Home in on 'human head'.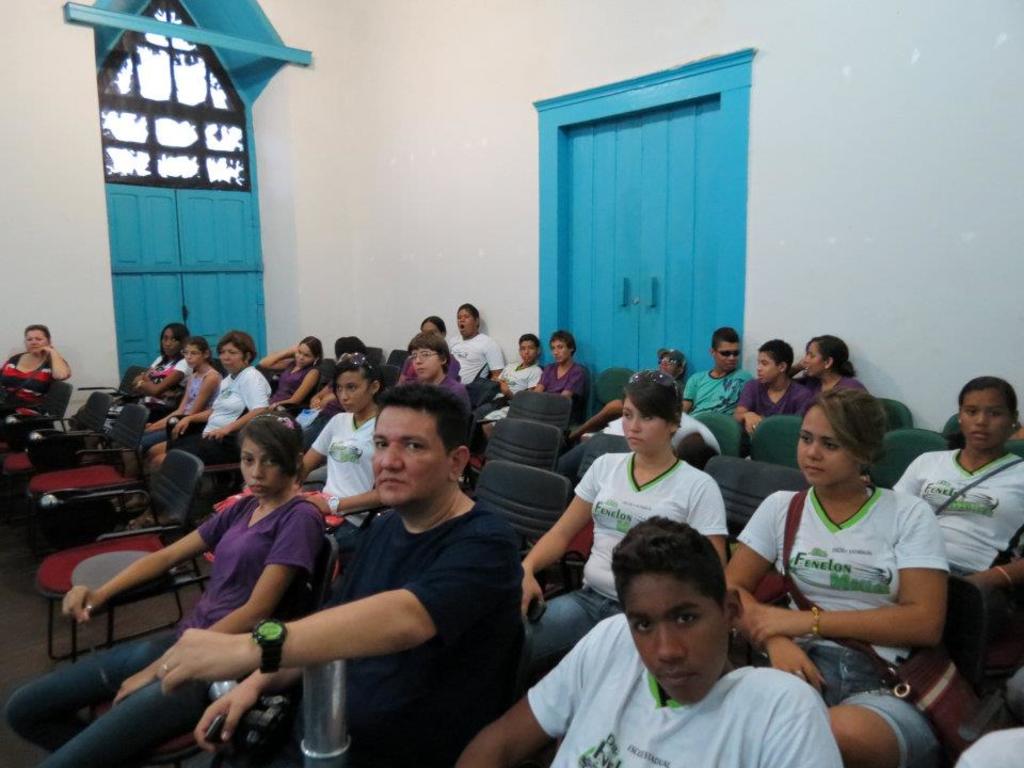
Homed in at 620 369 686 455.
